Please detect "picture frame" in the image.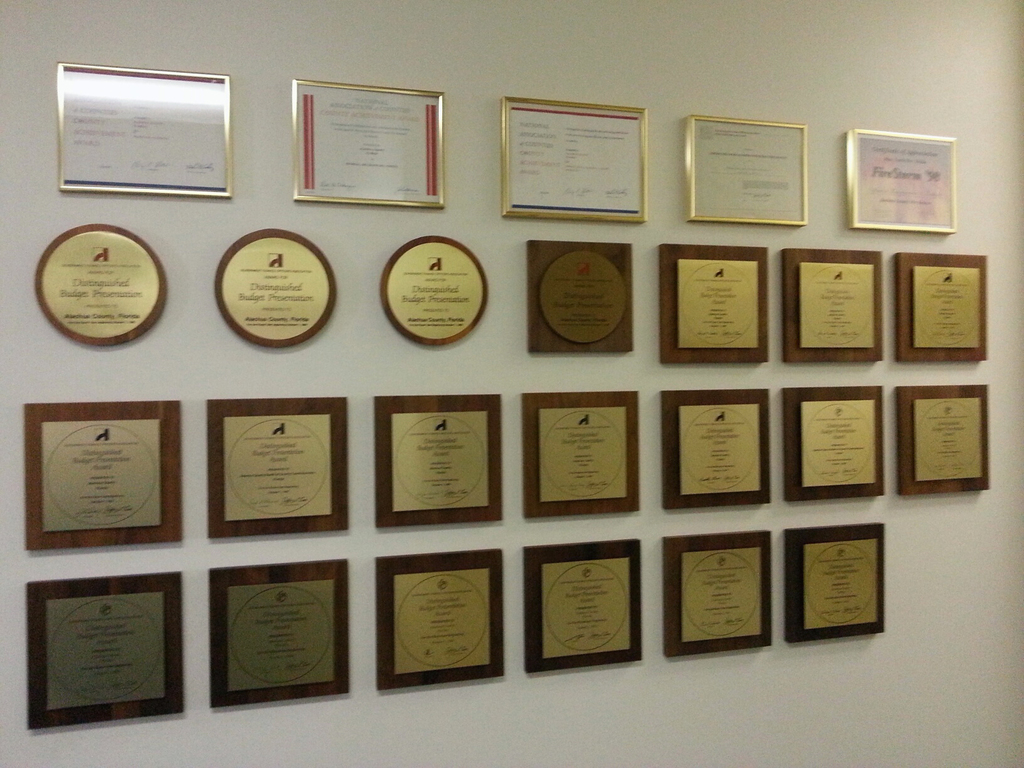
Rect(786, 519, 886, 638).
